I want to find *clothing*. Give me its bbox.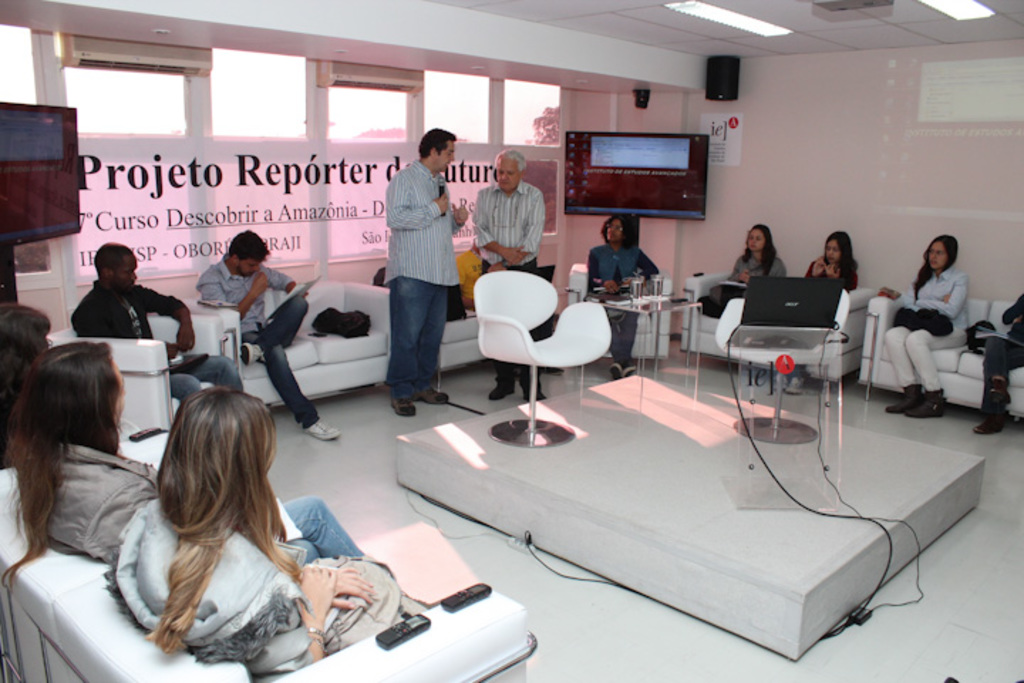
[left=30, top=438, right=378, bottom=583].
